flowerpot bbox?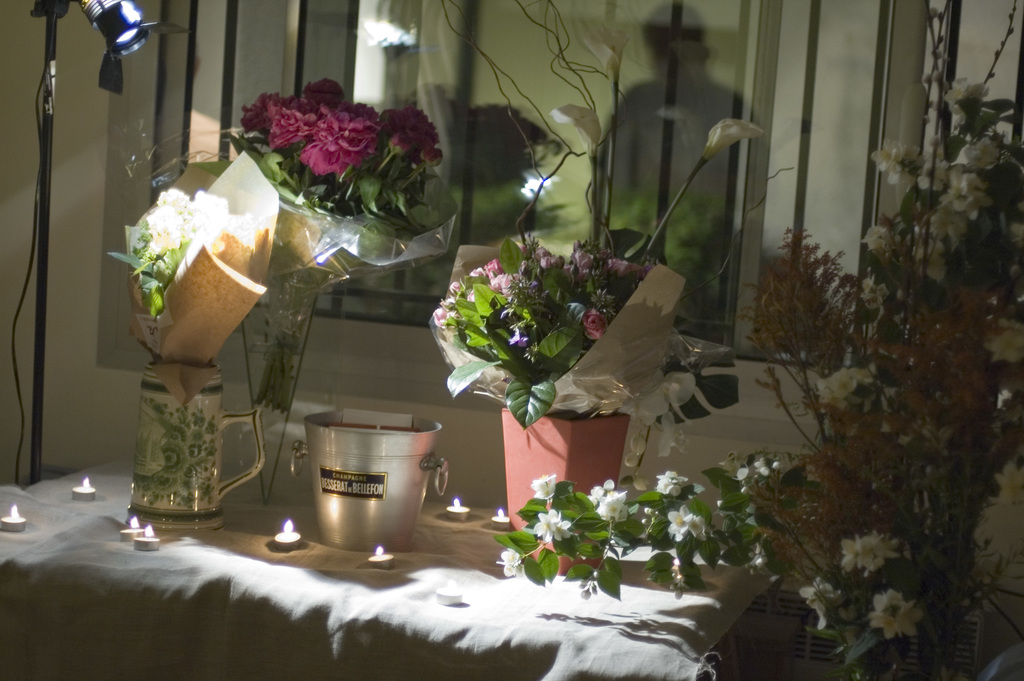
box(429, 230, 640, 527)
